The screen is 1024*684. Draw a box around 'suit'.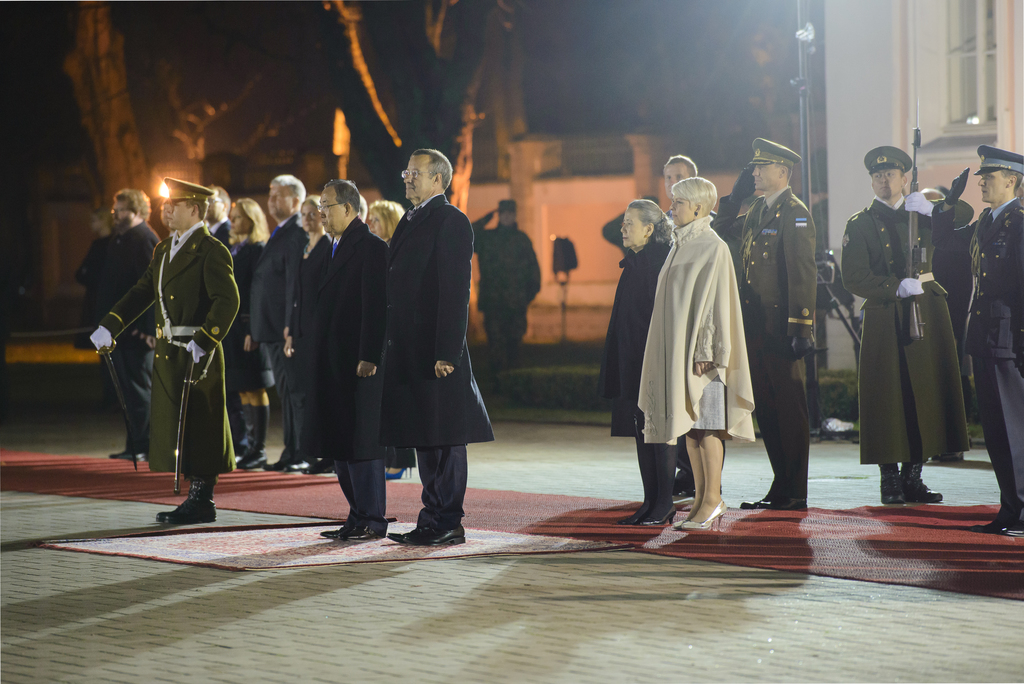
<box>296,216,388,535</box>.
